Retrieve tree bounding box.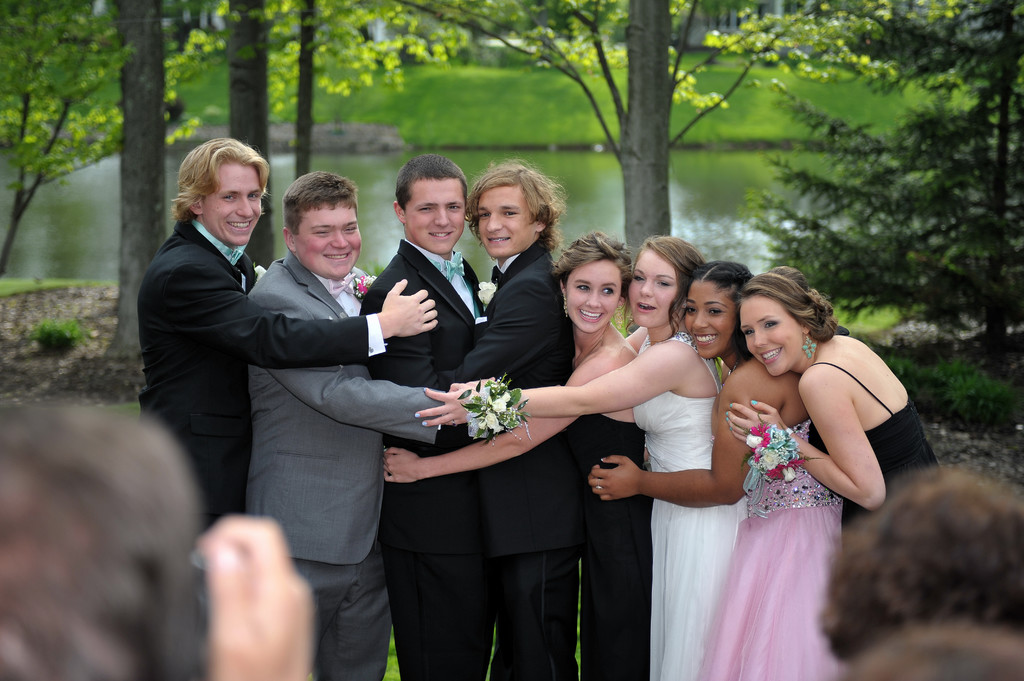
Bounding box: Rect(286, 0, 348, 236).
